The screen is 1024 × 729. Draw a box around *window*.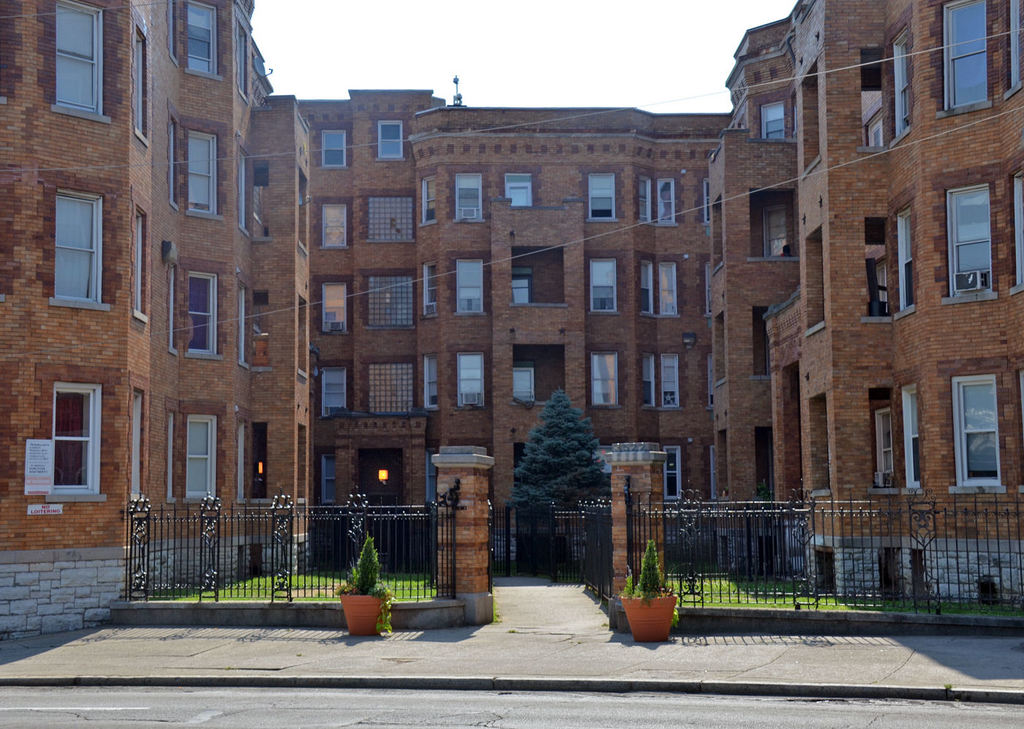
box(185, 0, 227, 80).
